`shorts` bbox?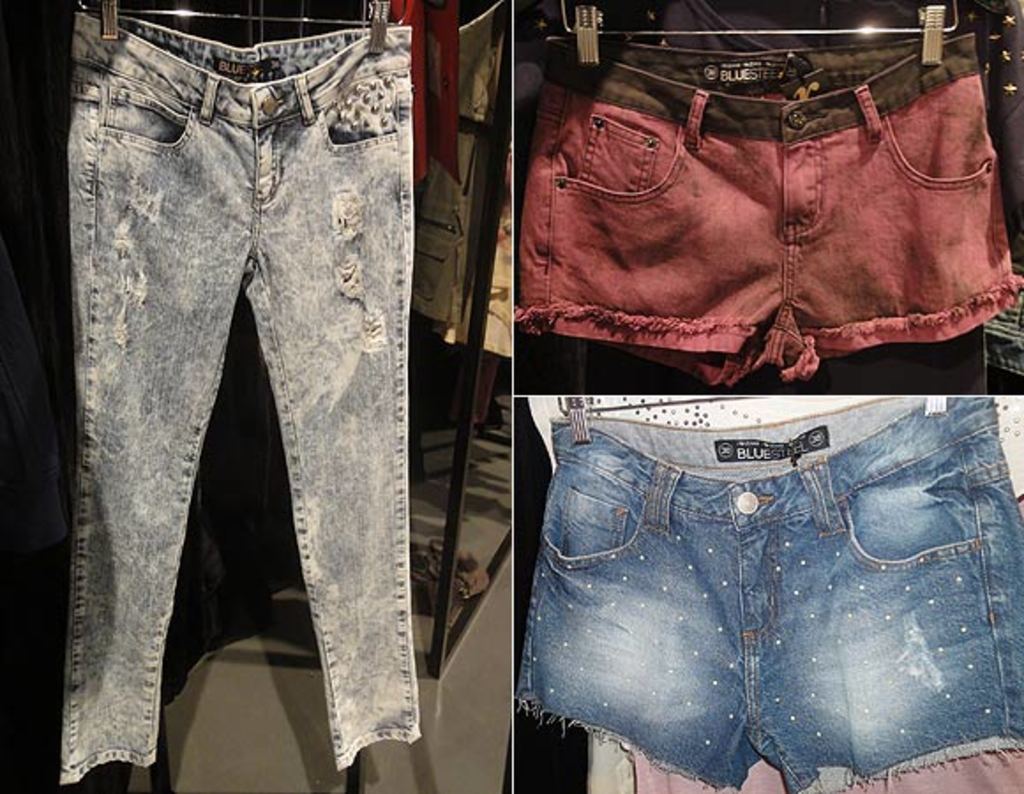
514, 393, 1022, 792
